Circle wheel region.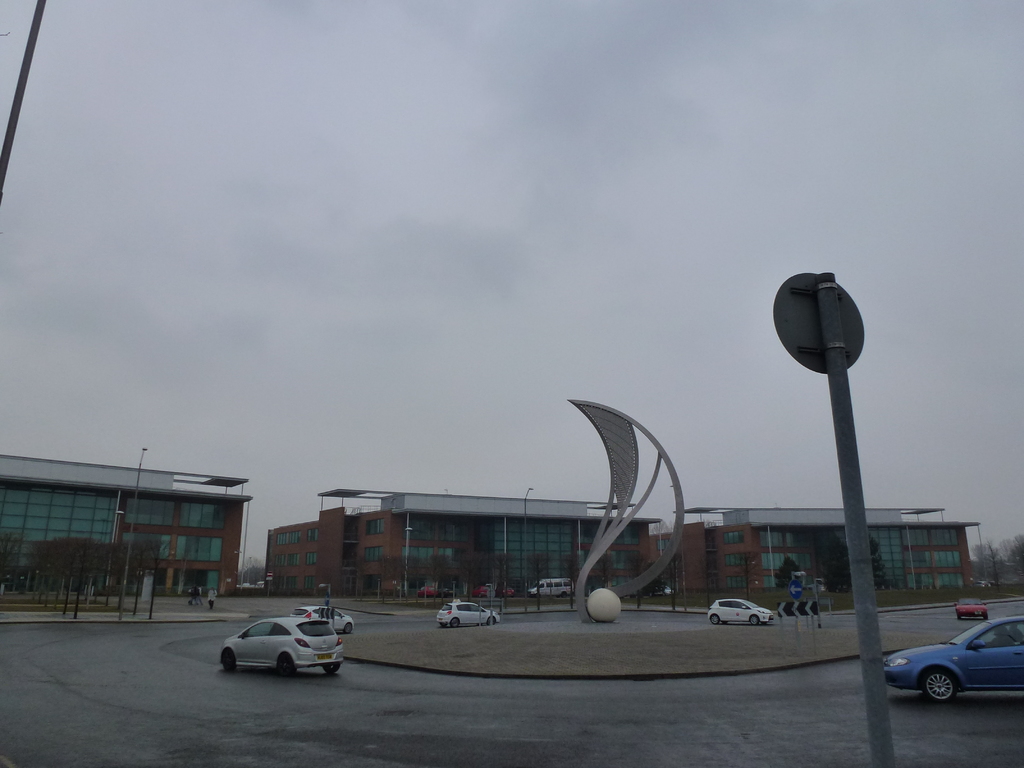
Region: crop(488, 616, 494, 623).
